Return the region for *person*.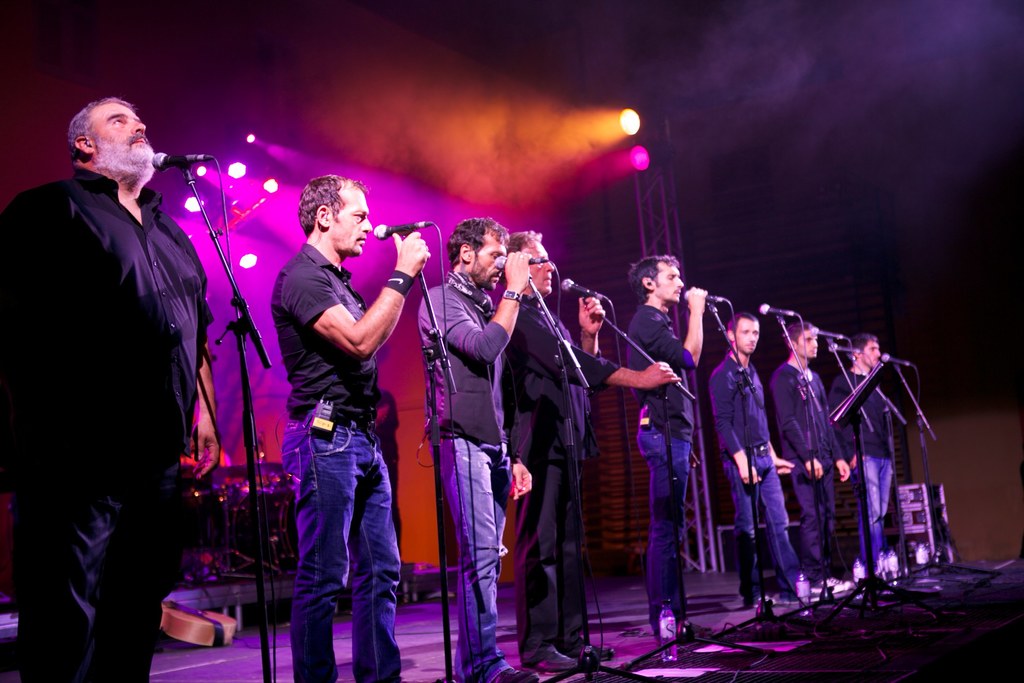
<box>769,322,861,591</box>.
